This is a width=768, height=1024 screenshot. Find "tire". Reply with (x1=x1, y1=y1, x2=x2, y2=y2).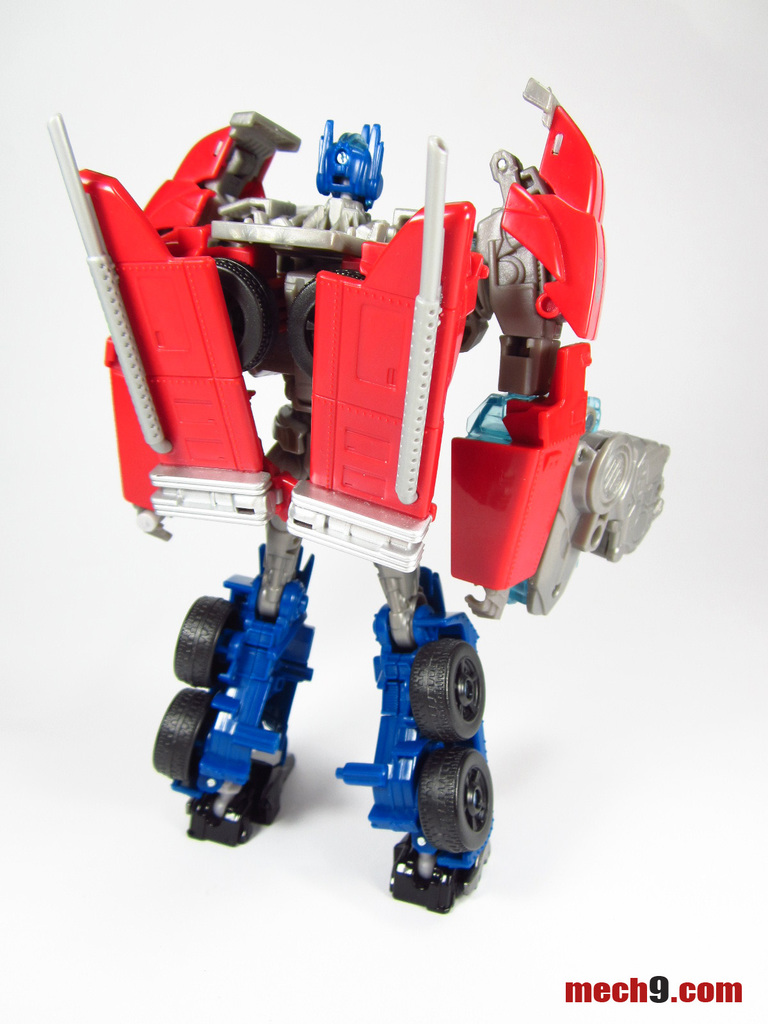
(x1=173, y1=595, x2=233, y2=689).
